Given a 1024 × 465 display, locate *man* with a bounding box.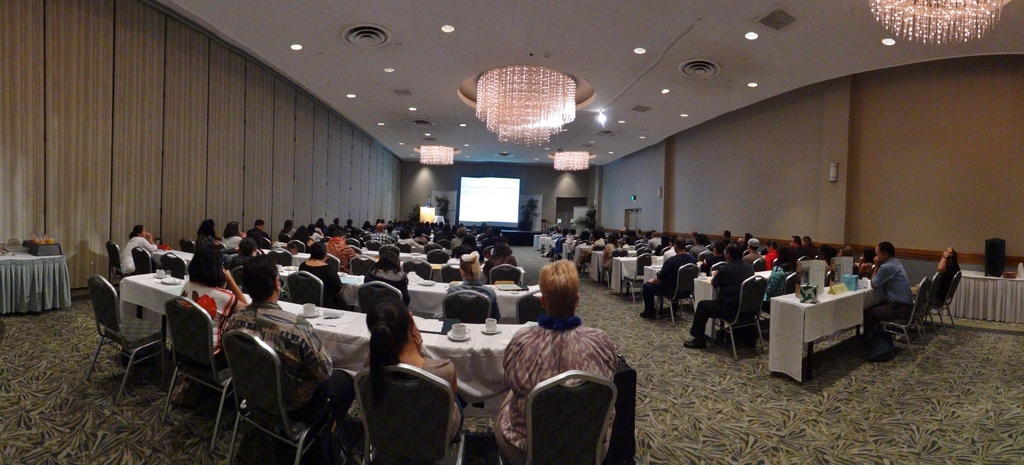
Located: {"x1": 684, "y1": 245, "x2": 755, "y2": 349}.
